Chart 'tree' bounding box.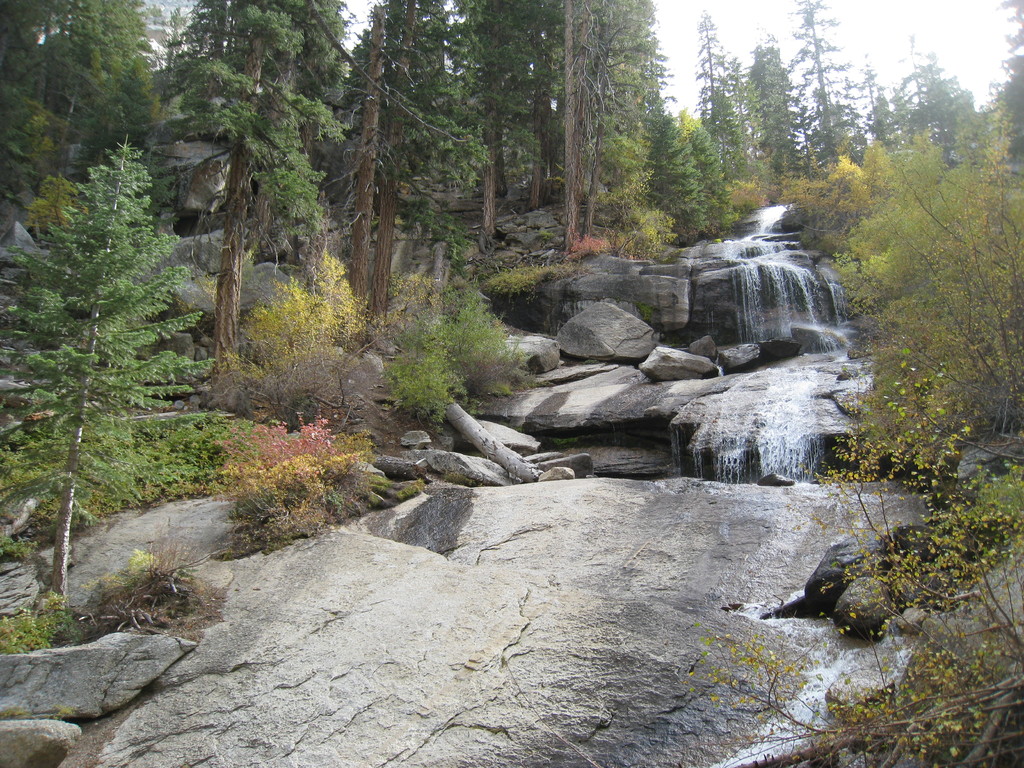
Charted: l=159, t=0, r=354, b=396.
